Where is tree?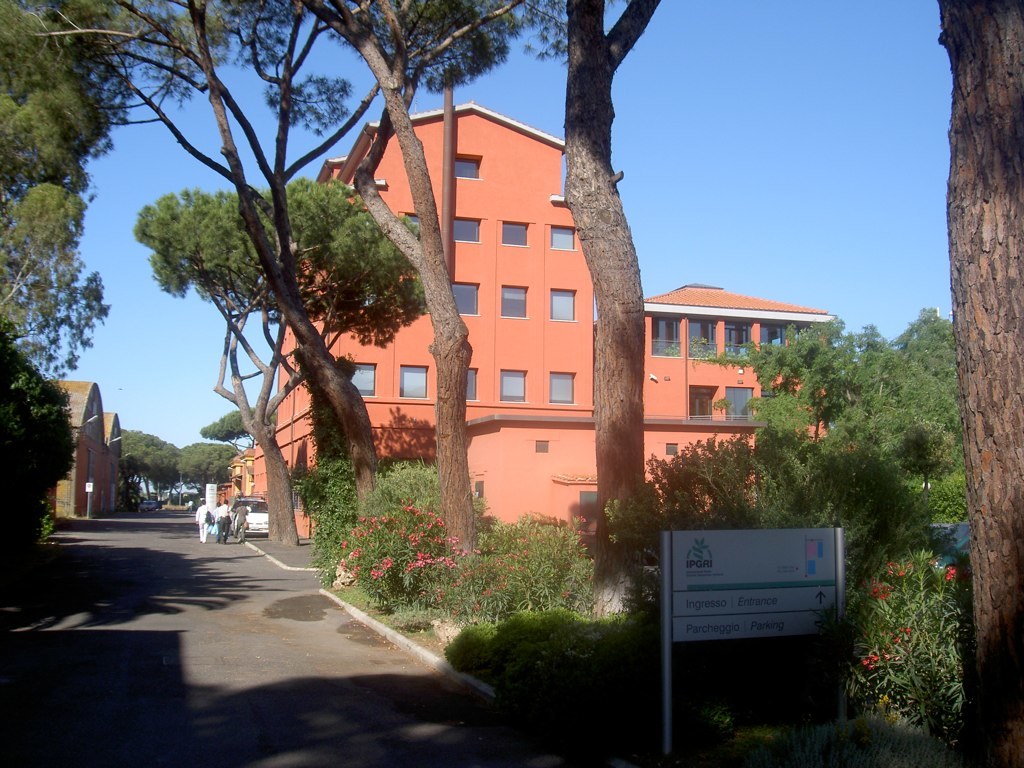
select_region(567, 0, 660, 580).
